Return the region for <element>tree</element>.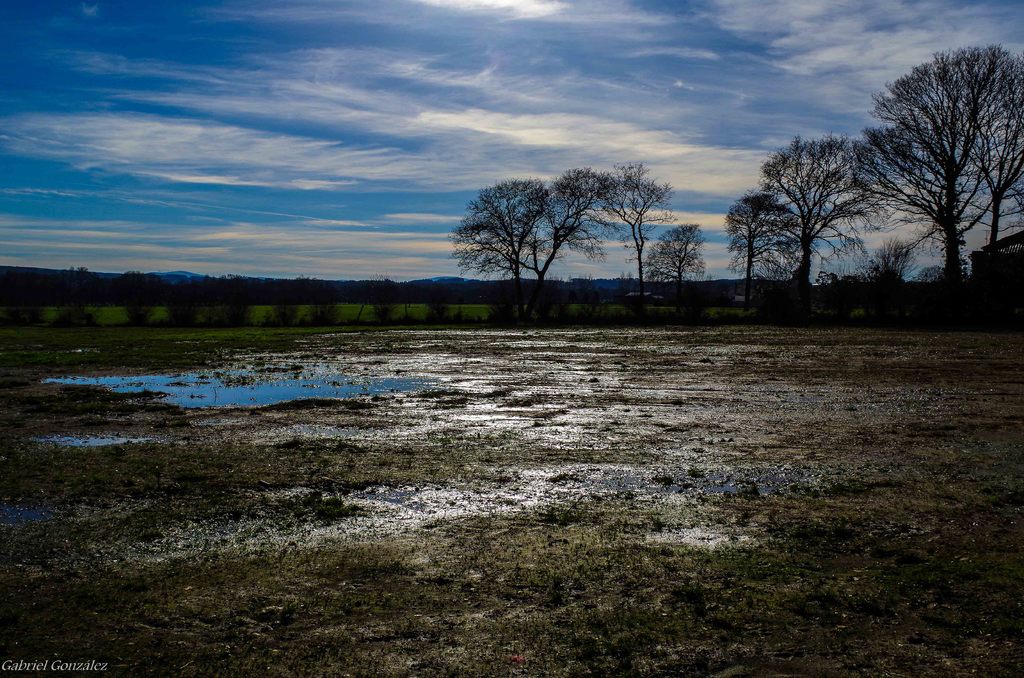
box=[755, 131, 895, 279].
